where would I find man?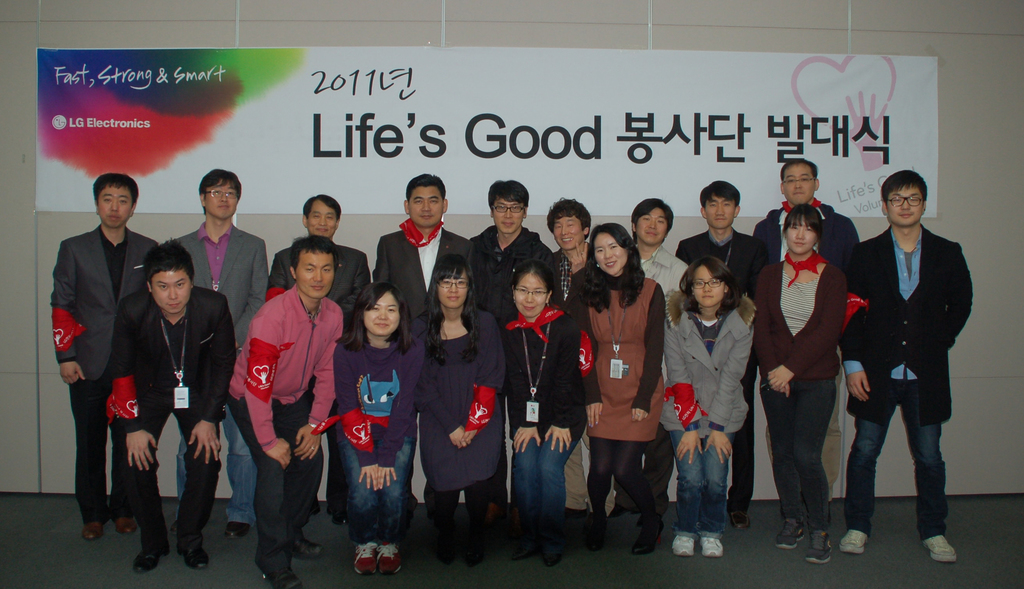
At BBox(624, 196, 690, 515).
